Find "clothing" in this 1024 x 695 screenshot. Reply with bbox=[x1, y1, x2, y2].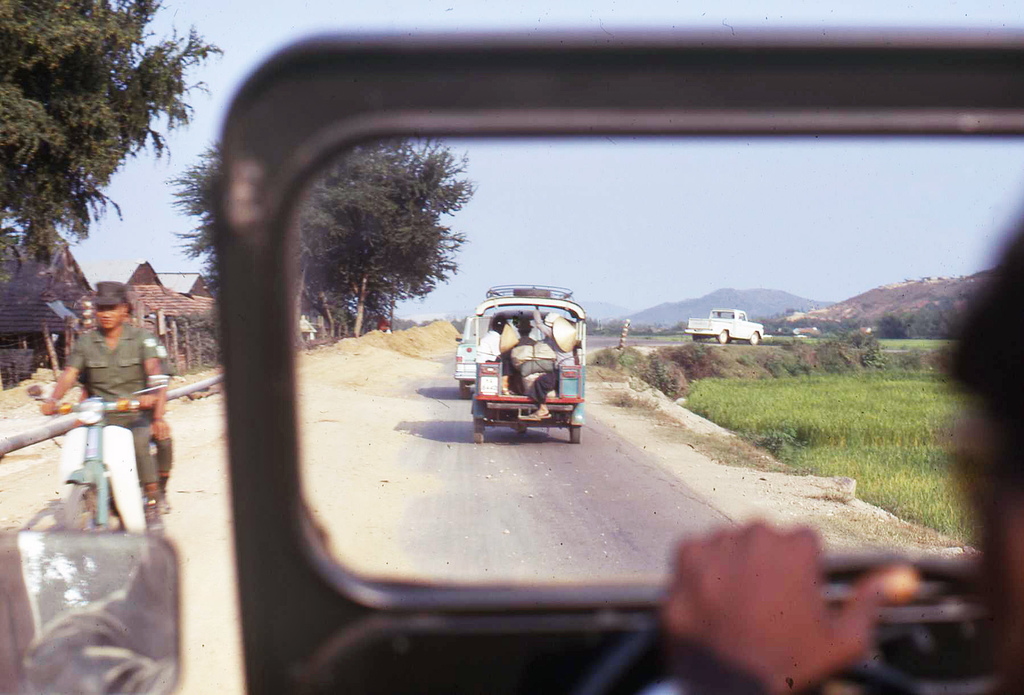
bbox=[531, 327, 578, 399].
